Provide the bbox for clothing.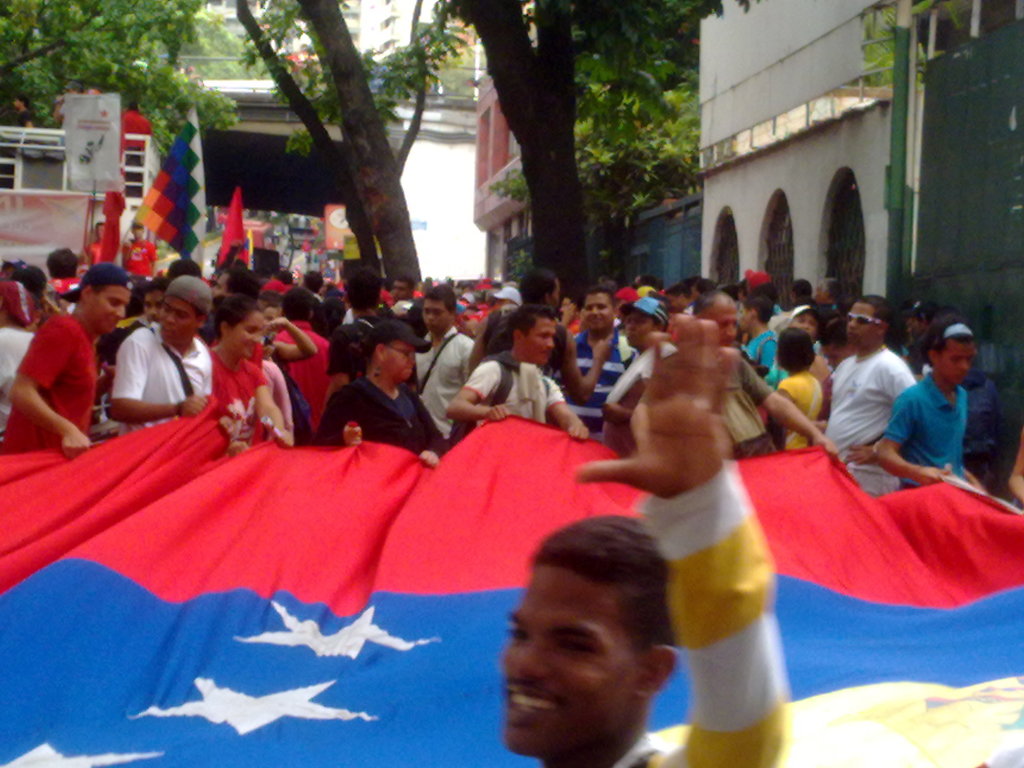
463/352/564/426.
